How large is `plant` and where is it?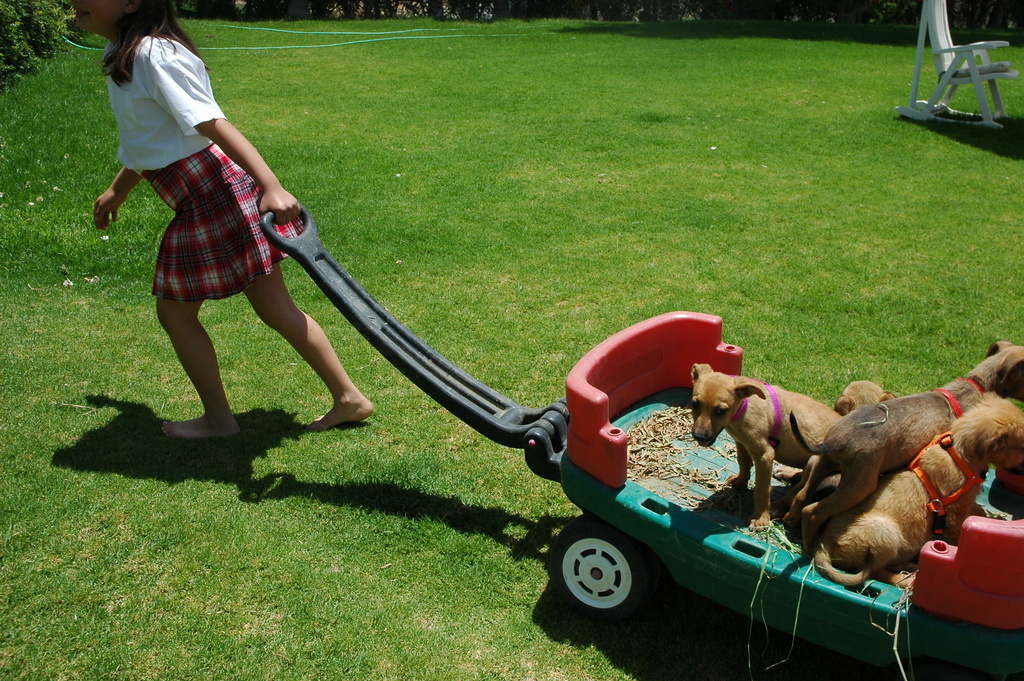
Bounding box: 29/0/81/61.
